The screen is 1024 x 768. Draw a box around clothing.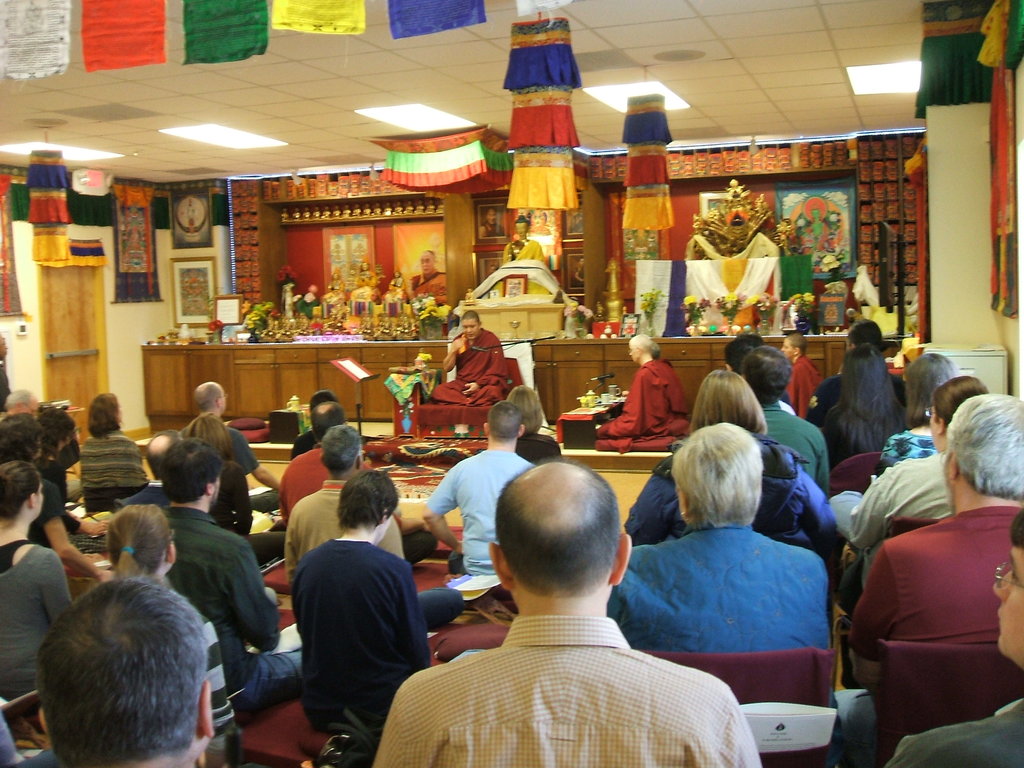
bbox=[293, 428, 314, 456].
